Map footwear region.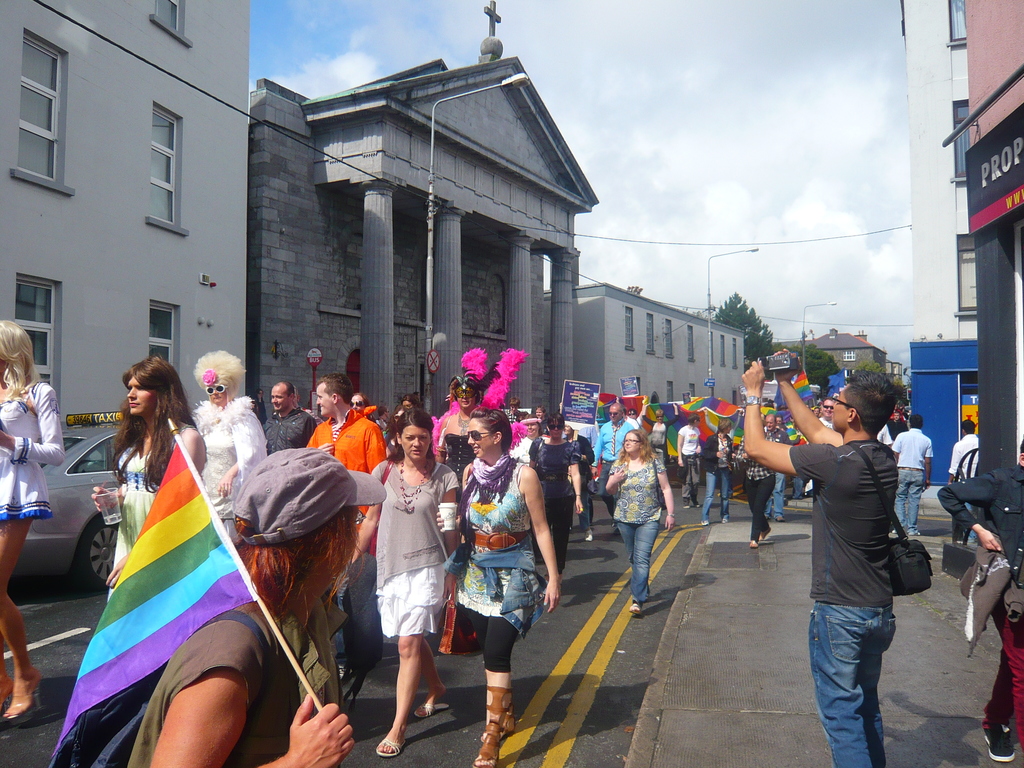
Mapped to {"x1": 764, "y1": 513, "x2": 769, "y2": 520}.
